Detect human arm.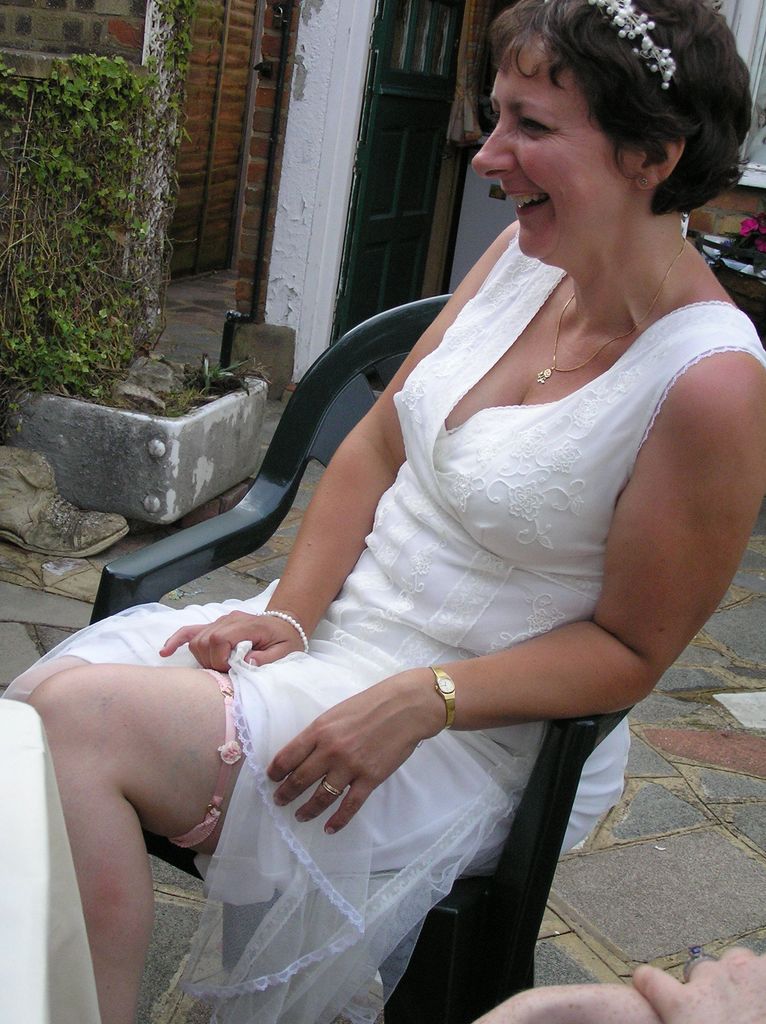
Detected at detection(429, 255, 728, 742).
